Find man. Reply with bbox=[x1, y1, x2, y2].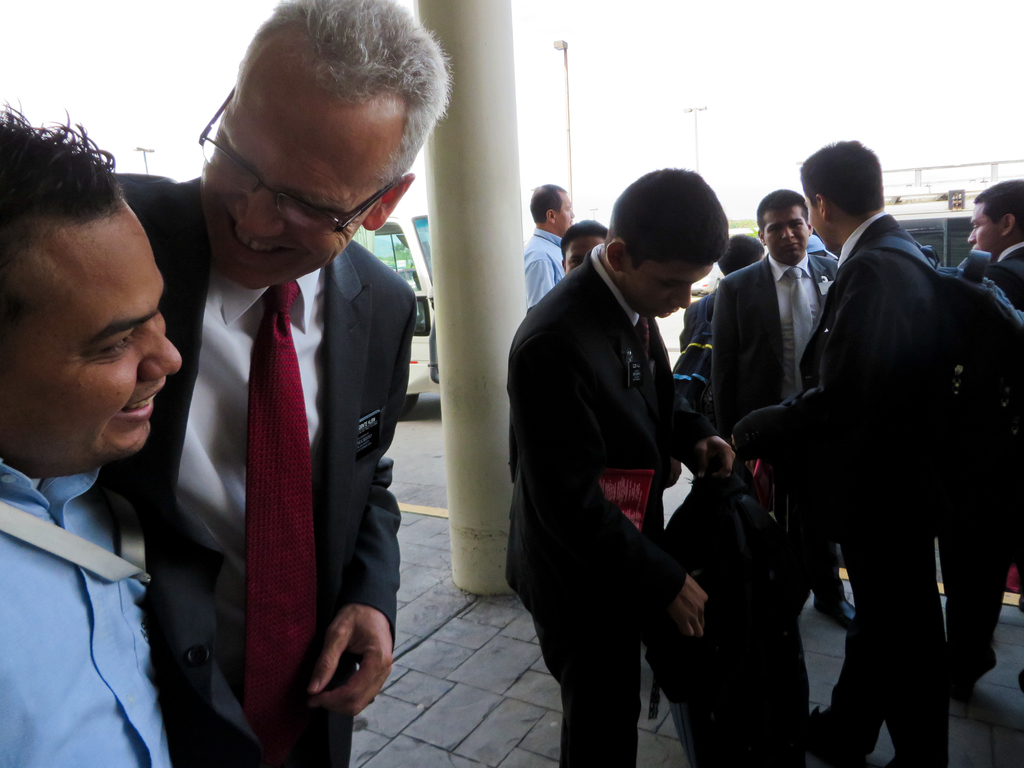
bbox=[558, 217, 633, 287].
